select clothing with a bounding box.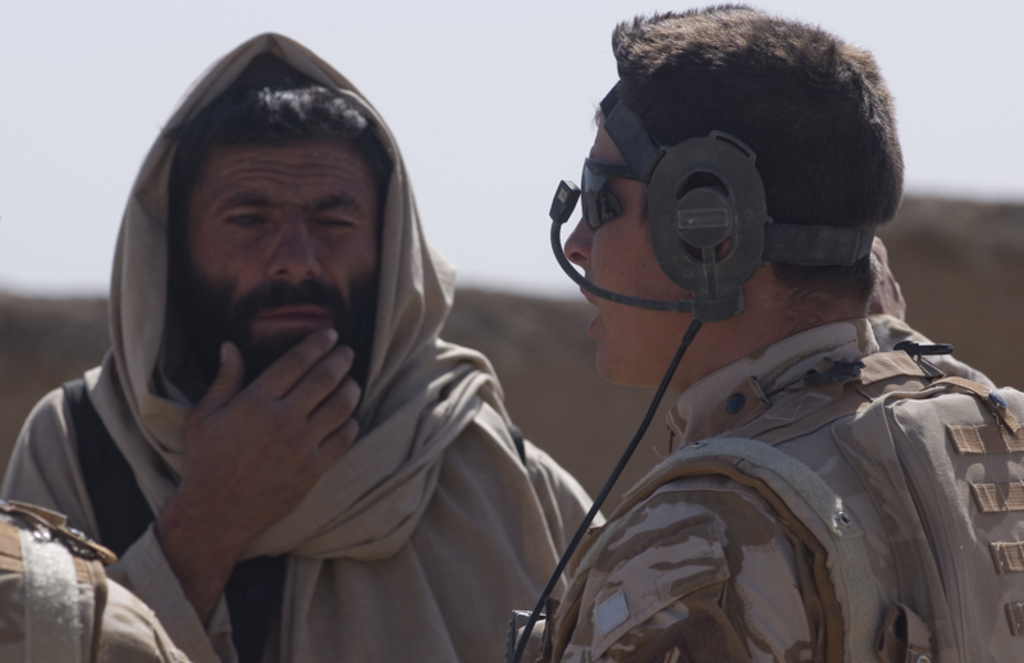
detection(527, 285, 1023, 662).
